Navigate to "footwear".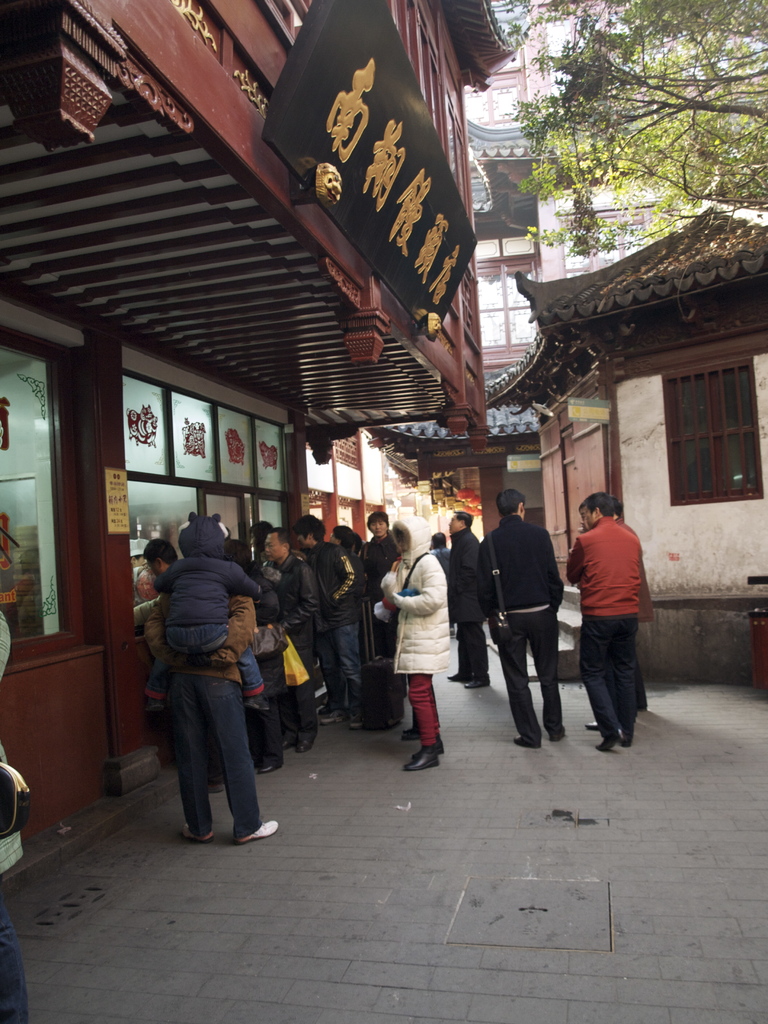
Navigation target: BBox(513, 738, 537, 745).
